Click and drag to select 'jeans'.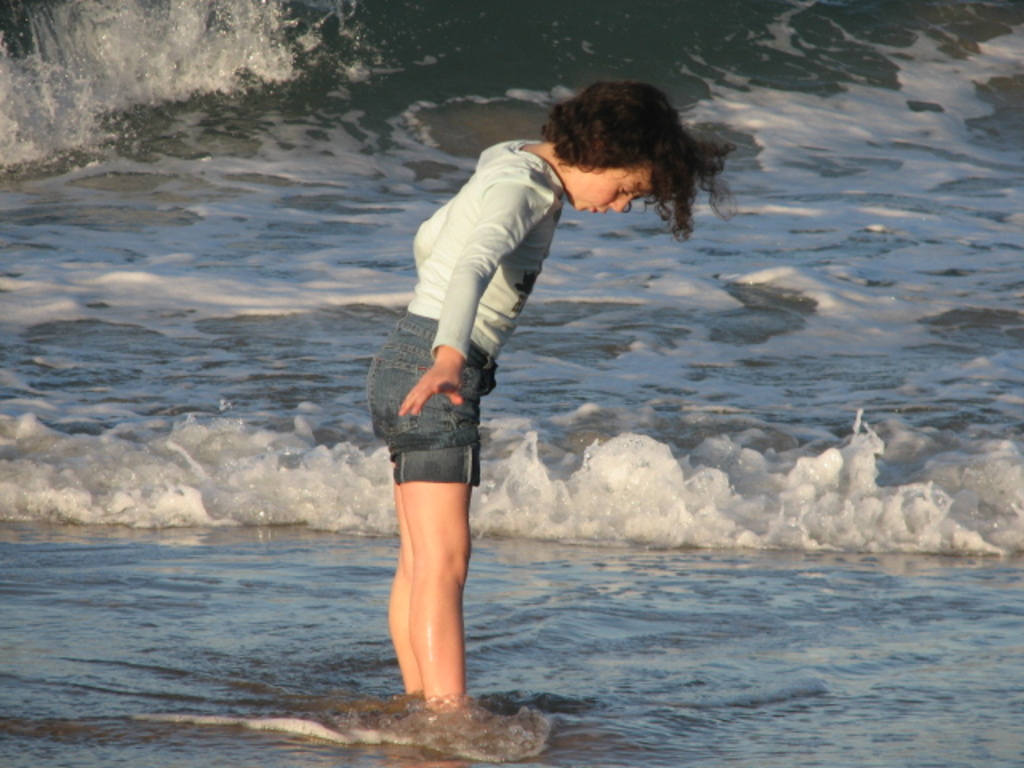
Selection: select_region(357, 309, 494, 482).
